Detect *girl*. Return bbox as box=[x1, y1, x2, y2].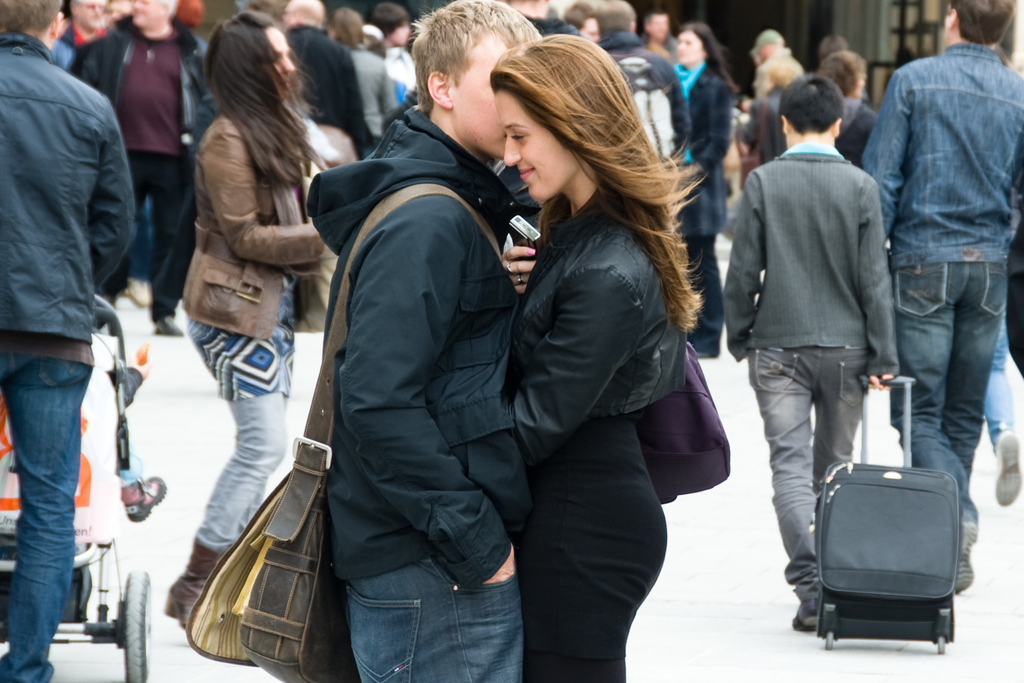
box=[164, 10, 336, 629].
